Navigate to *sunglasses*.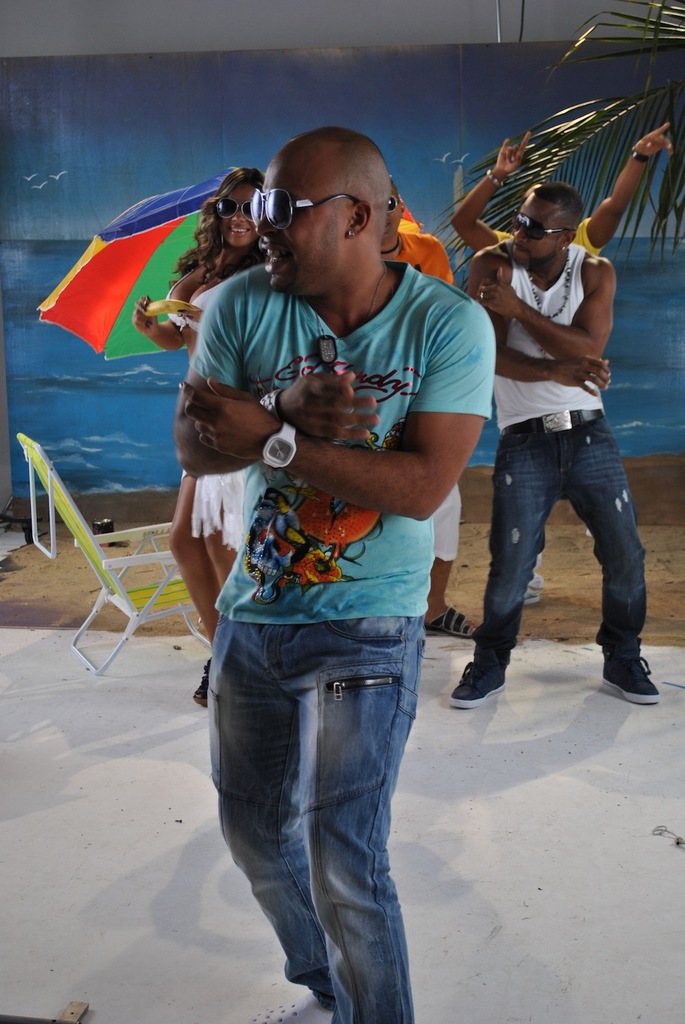
Navigation target: [left=255, top=191, right=360, bottom=231].
